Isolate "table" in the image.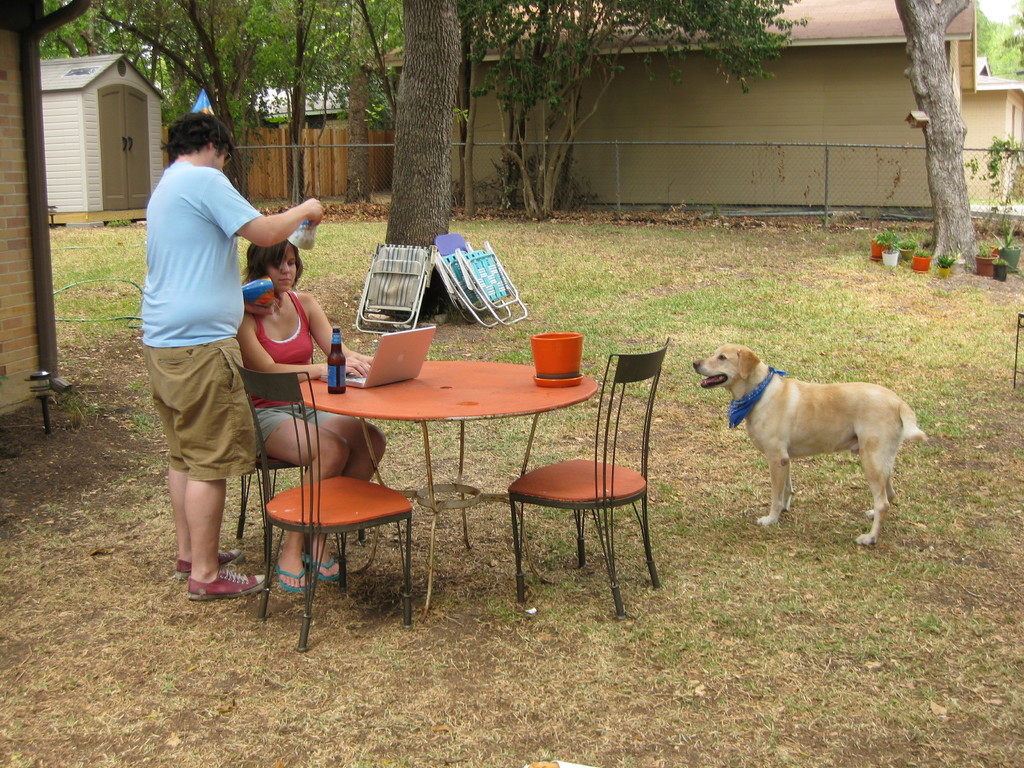
Isolated region: (x1=275, y1=322, x2=599, y2=634).
